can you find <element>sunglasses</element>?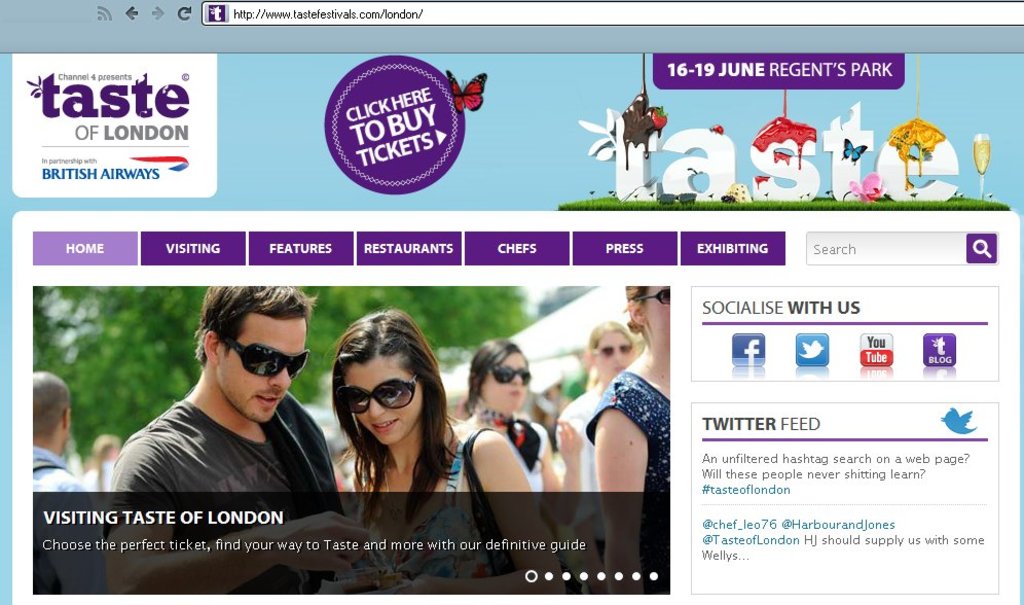
Yes, bounding box: region(591, 344, 632, 358).
